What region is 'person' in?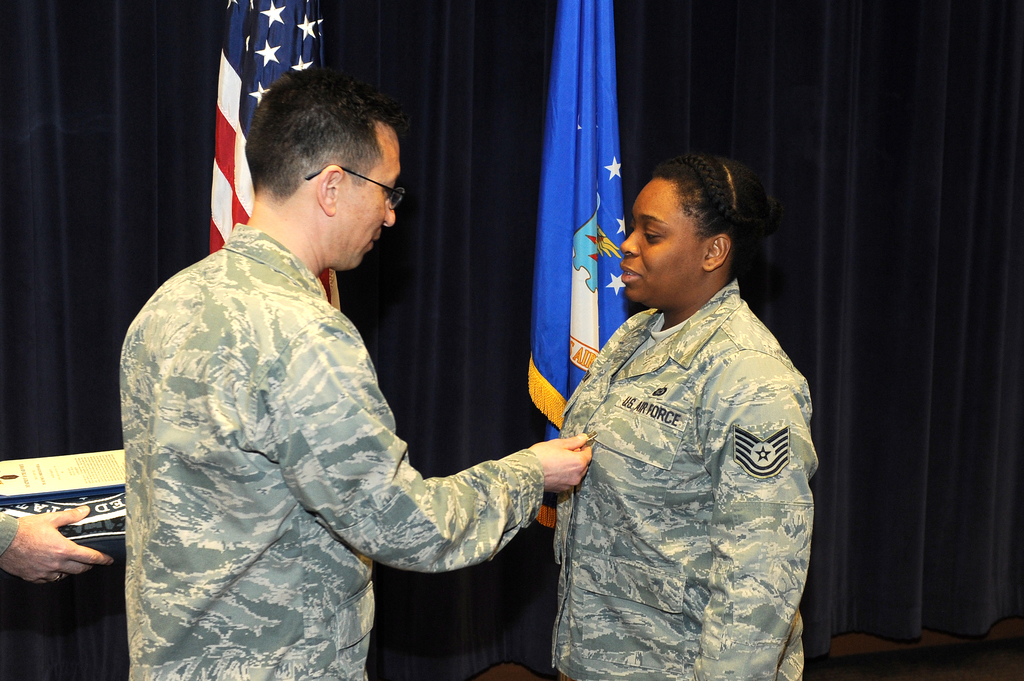
(543,151,819,680).
